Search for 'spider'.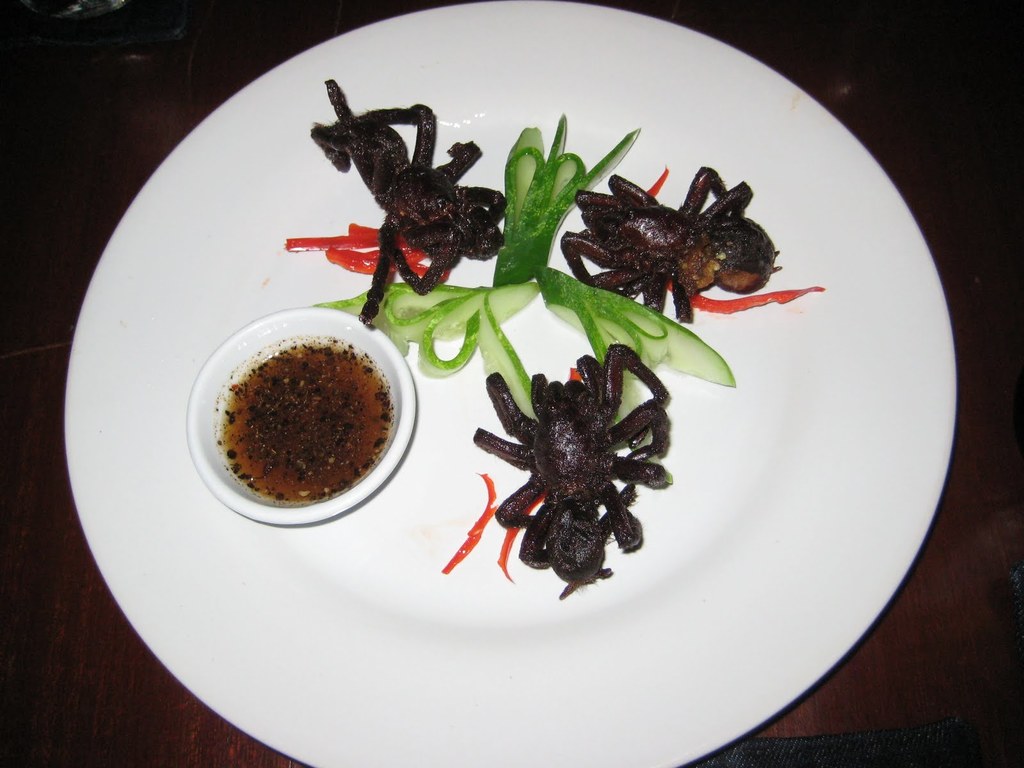
Found at detection(307, 67, 511, 326).
